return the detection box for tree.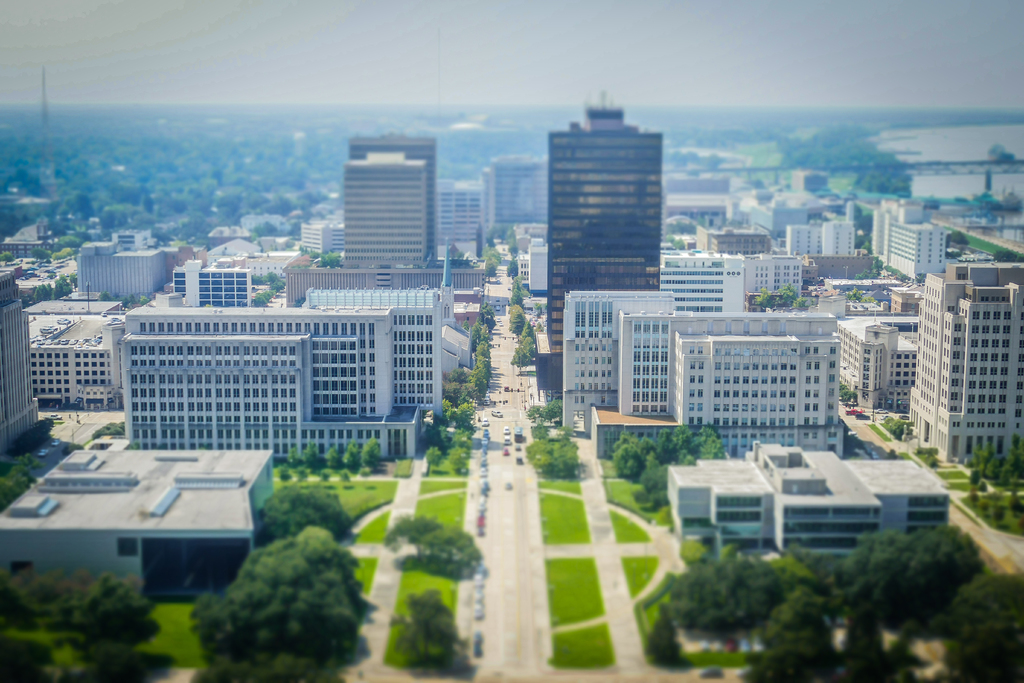
bbox=[511, 348, 531, 369].
